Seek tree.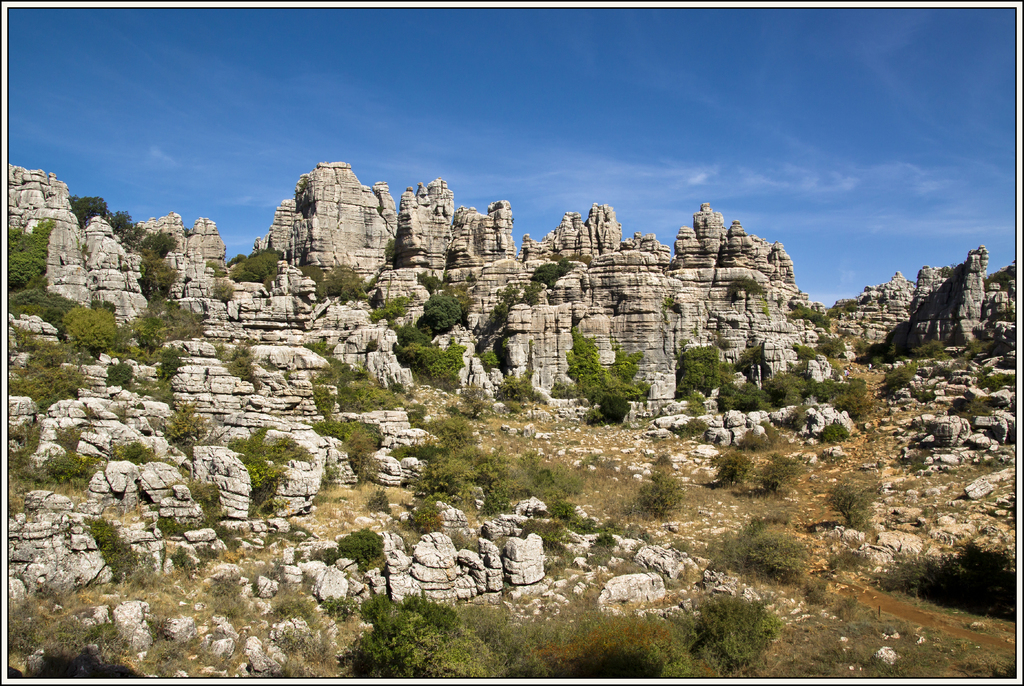
box(396, 326, 433, 344).
